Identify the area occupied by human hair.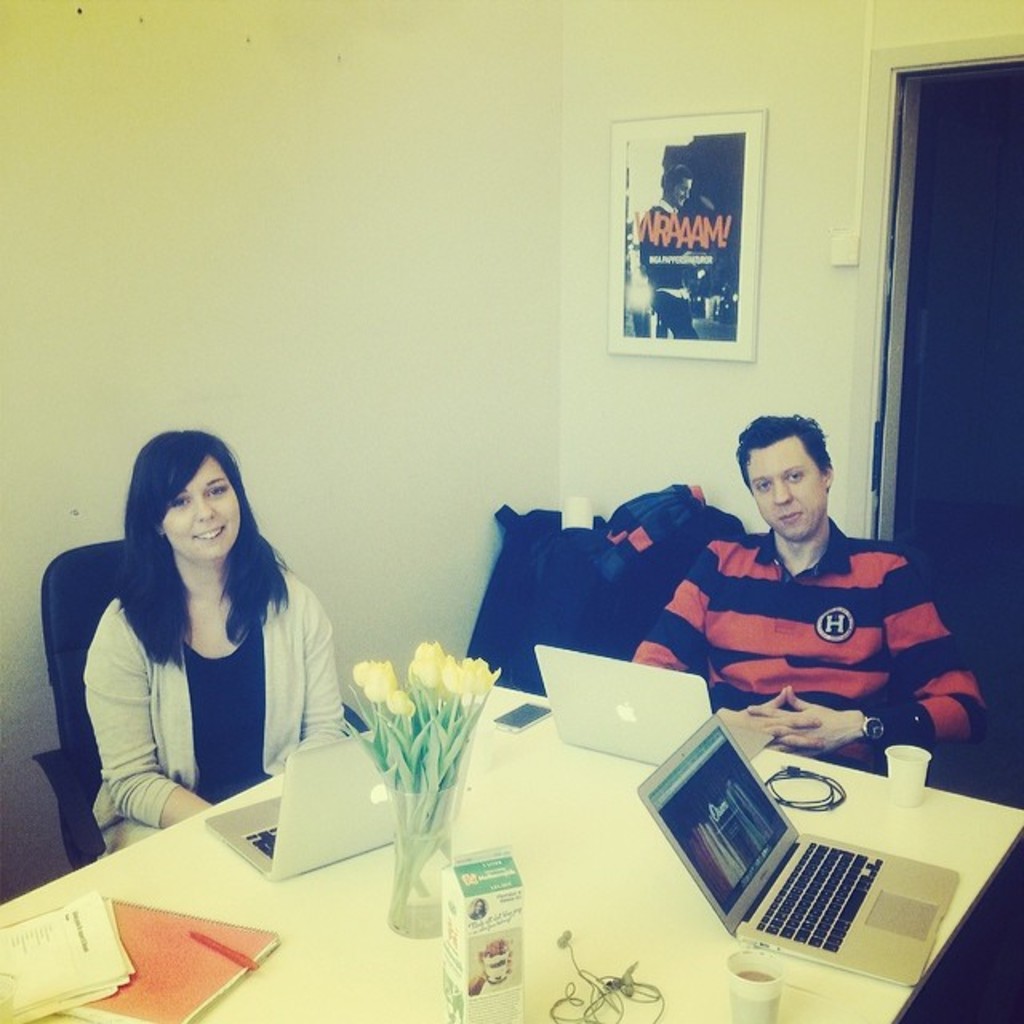
Area: <region>115, 430, 285, 667</region>.
